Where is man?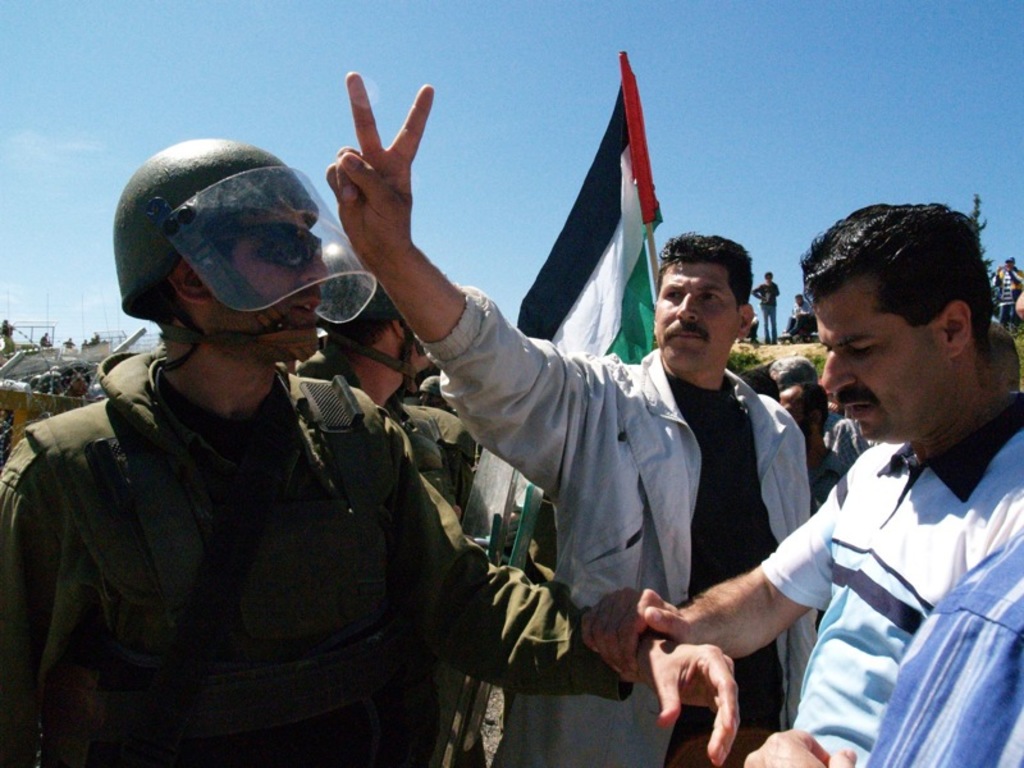
289/232/544/767.
